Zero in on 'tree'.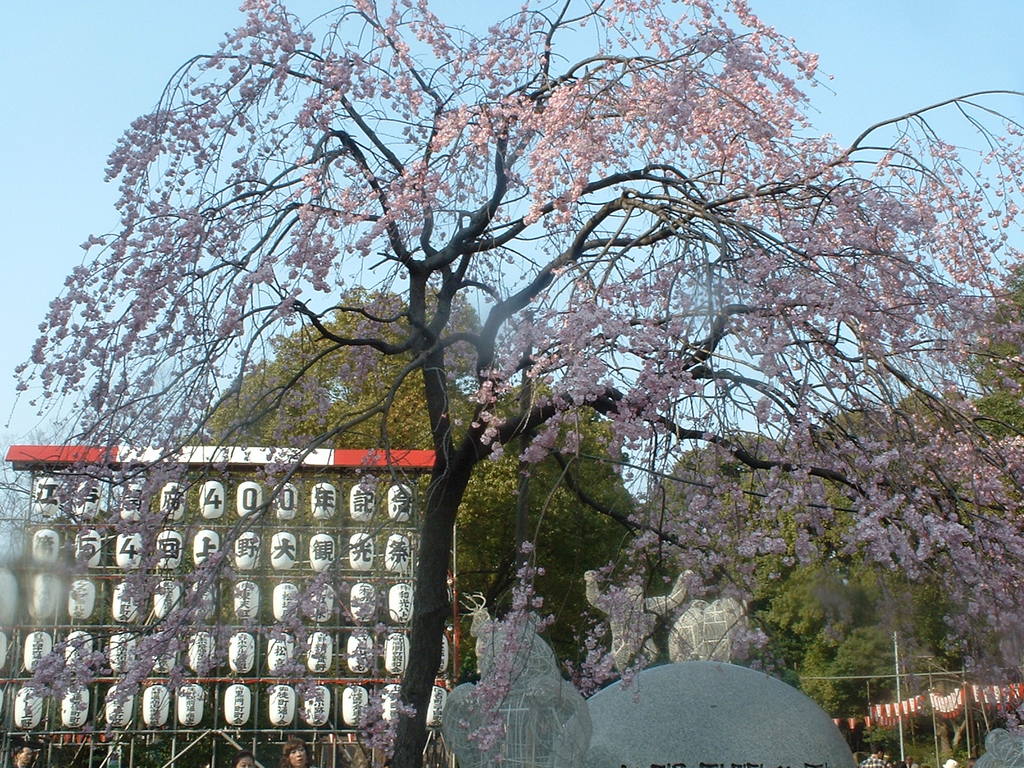
Zeroed in: (975, 242, 1023, 668).
